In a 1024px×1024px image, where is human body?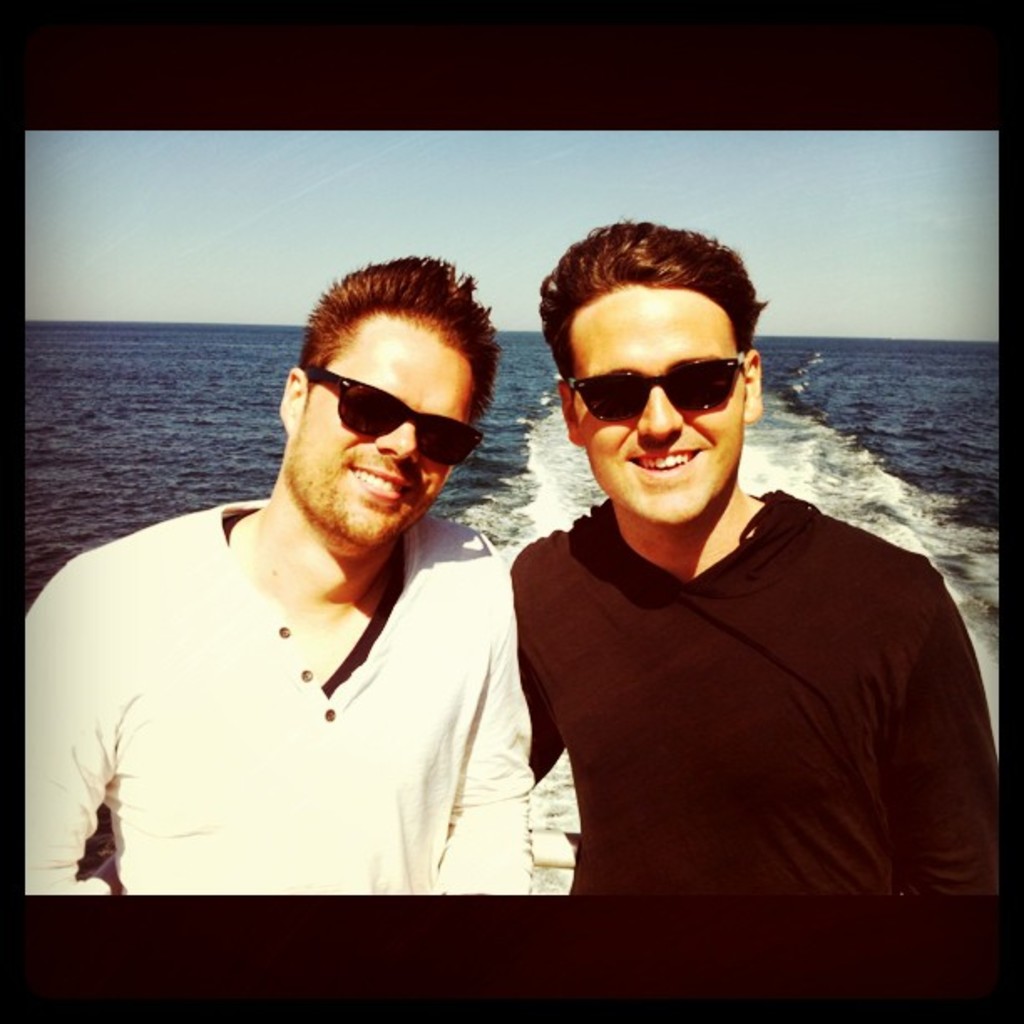
bbox=[504, 214, 1002, 900].
